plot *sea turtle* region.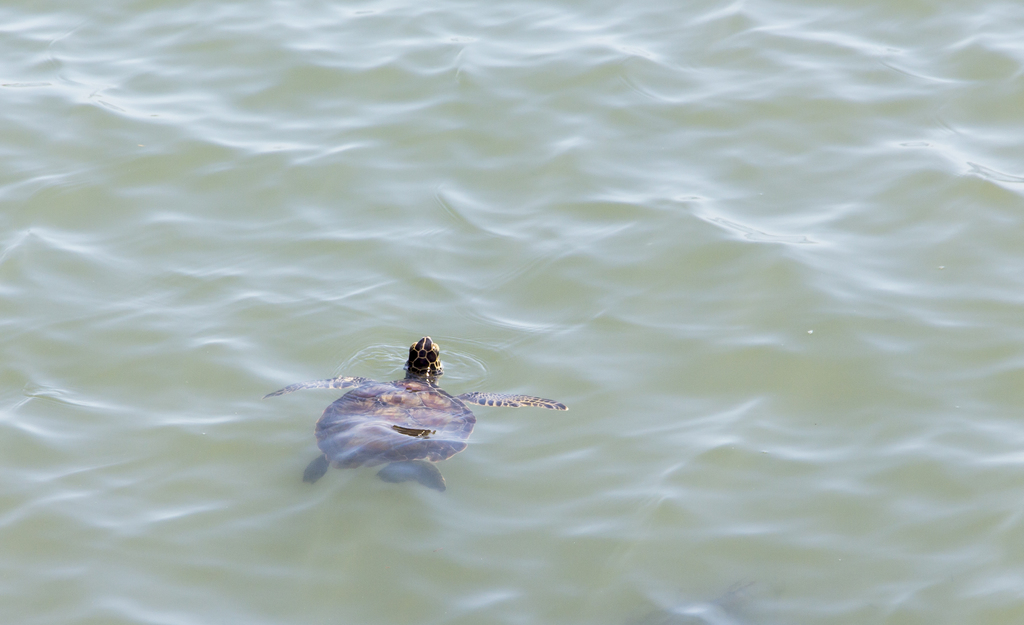
Plotted at l=262, t=333, r=566, b=492.
